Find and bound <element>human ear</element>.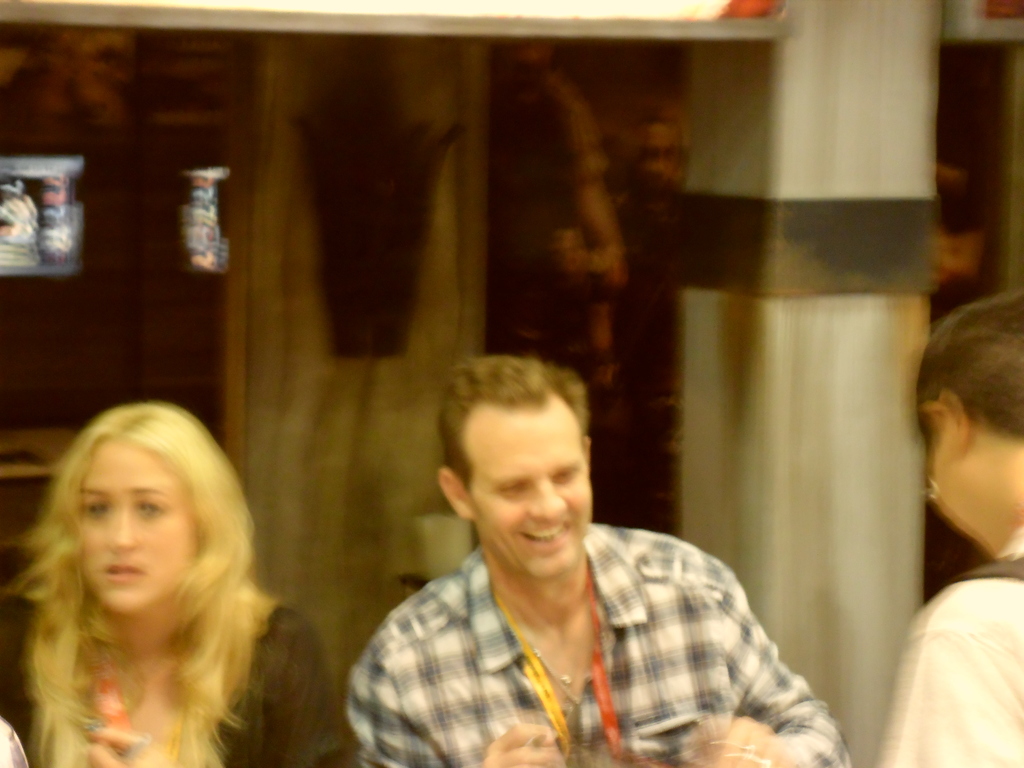
Bound: (x1=440, y1=466, x2=472, y2=518).
